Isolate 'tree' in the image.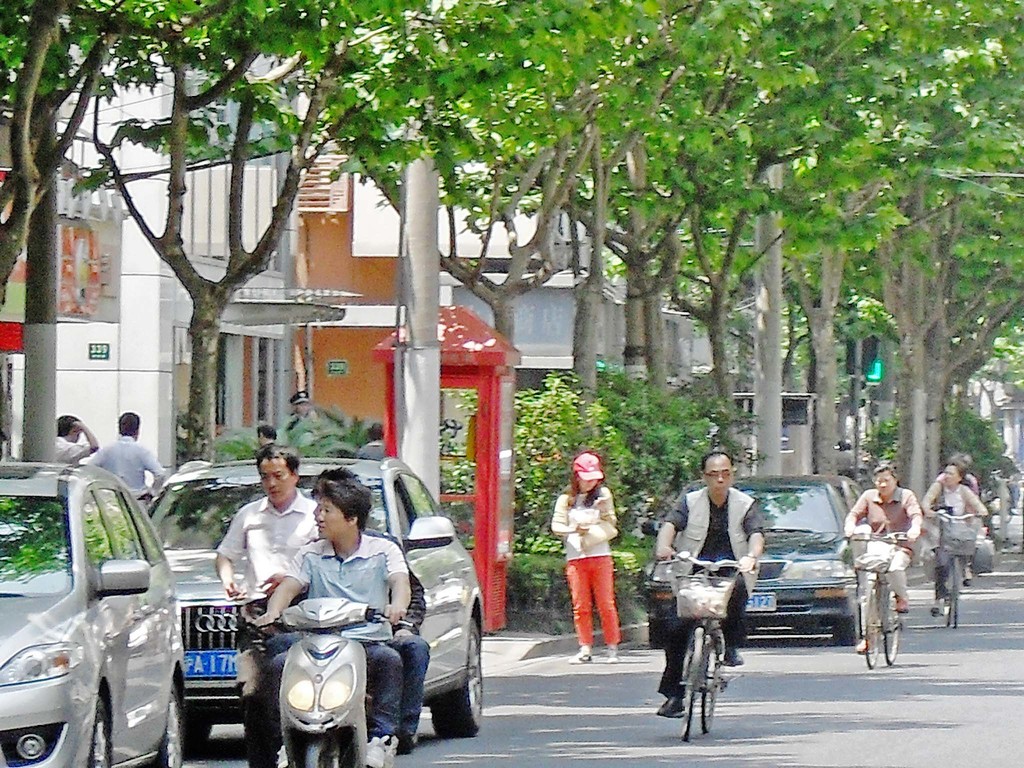
Isolated region: BBox(80, 0, 419, 474).
